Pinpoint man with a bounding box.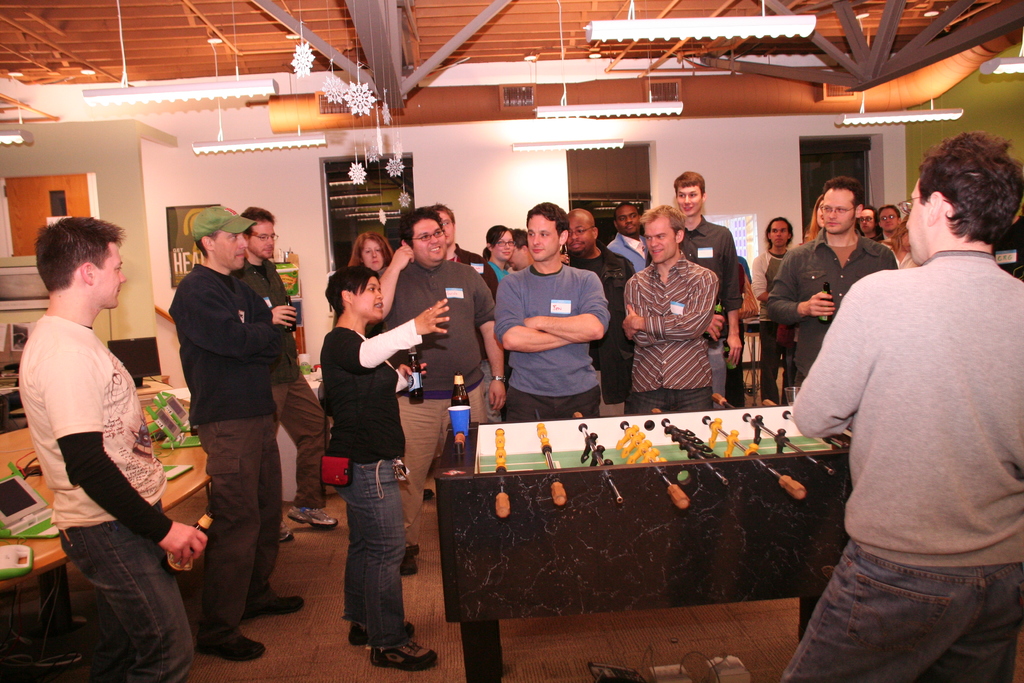
10/210/209/682.
